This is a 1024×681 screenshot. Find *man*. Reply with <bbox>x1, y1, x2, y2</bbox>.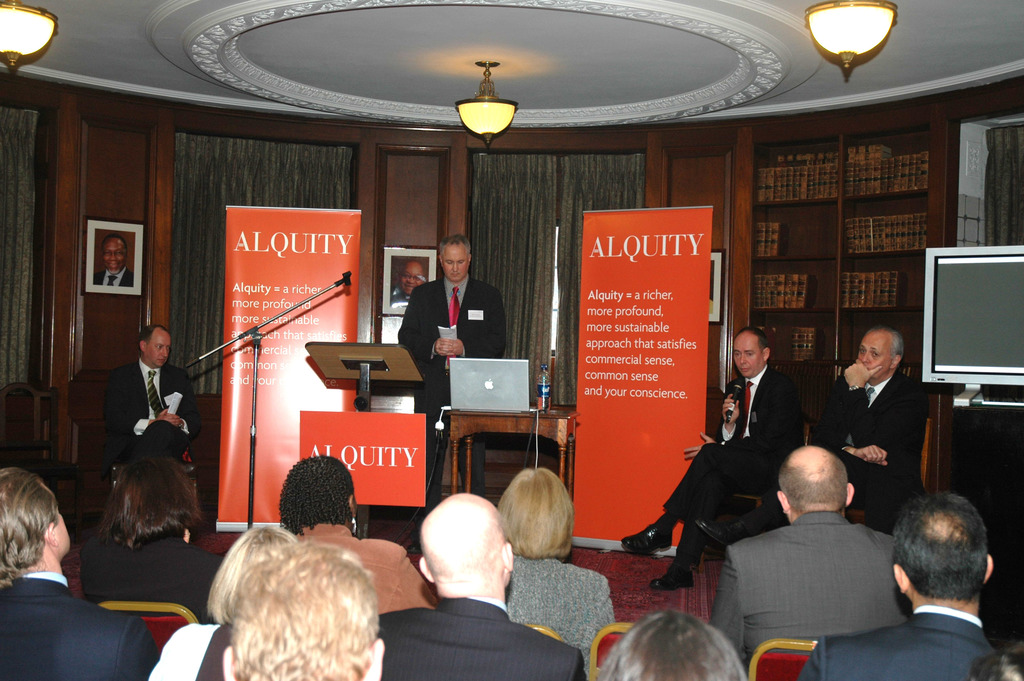
<bbox>395, 233, 508, 534</bbox>.
